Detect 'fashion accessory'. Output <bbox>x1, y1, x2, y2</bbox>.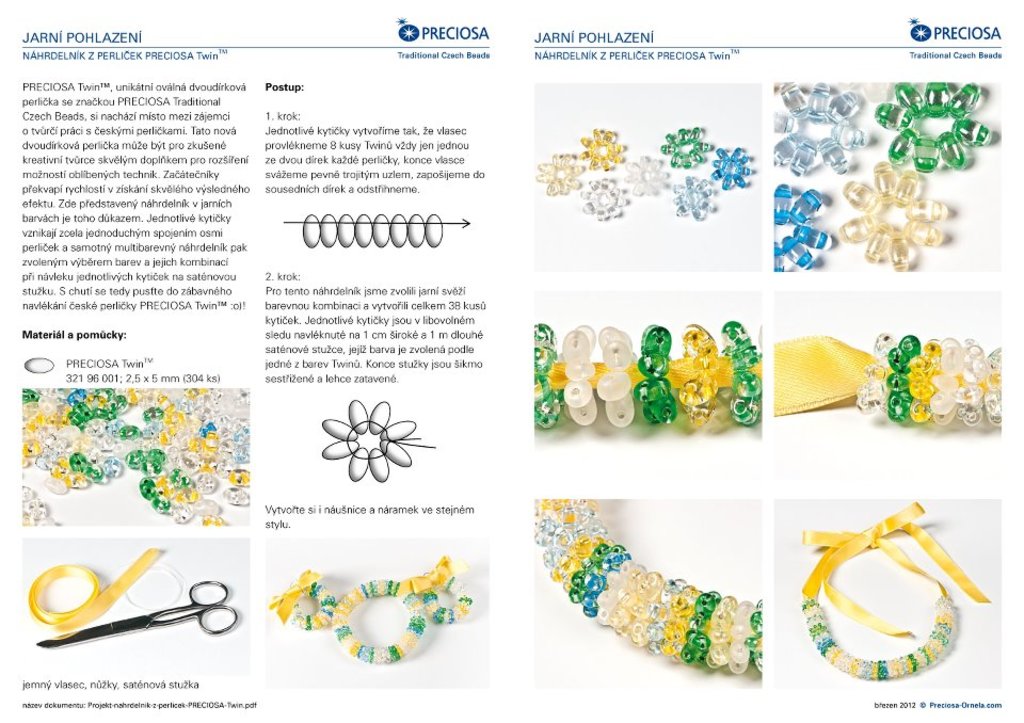
<bbox>669, 173, 715, 221</bbox>.
